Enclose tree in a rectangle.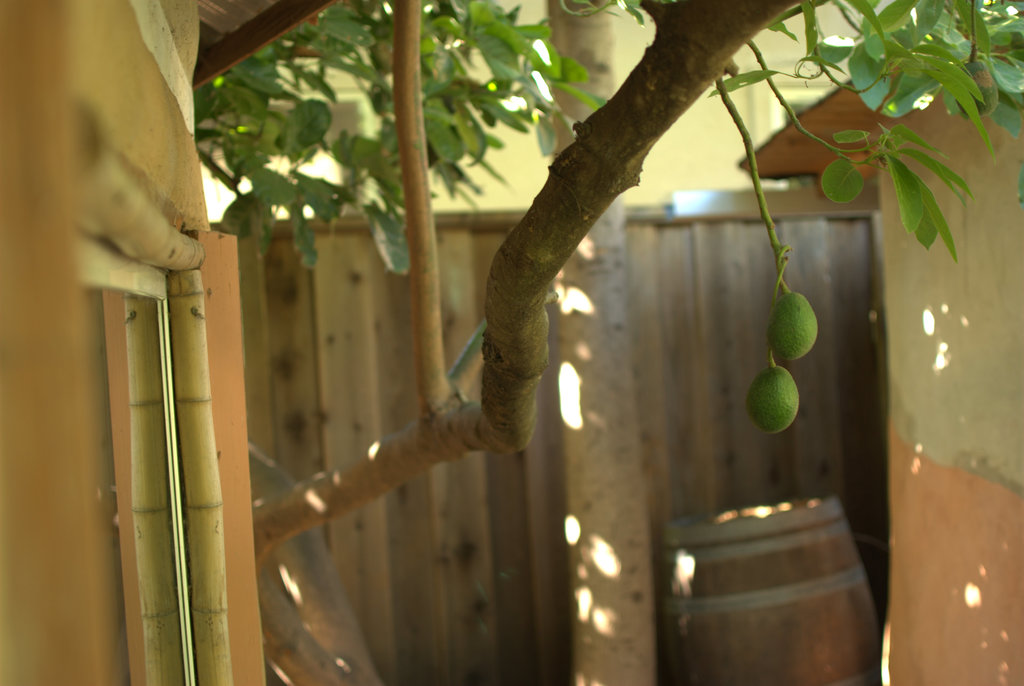
pyautogui.locateOnScreen(191, 0, 1022, 562).
